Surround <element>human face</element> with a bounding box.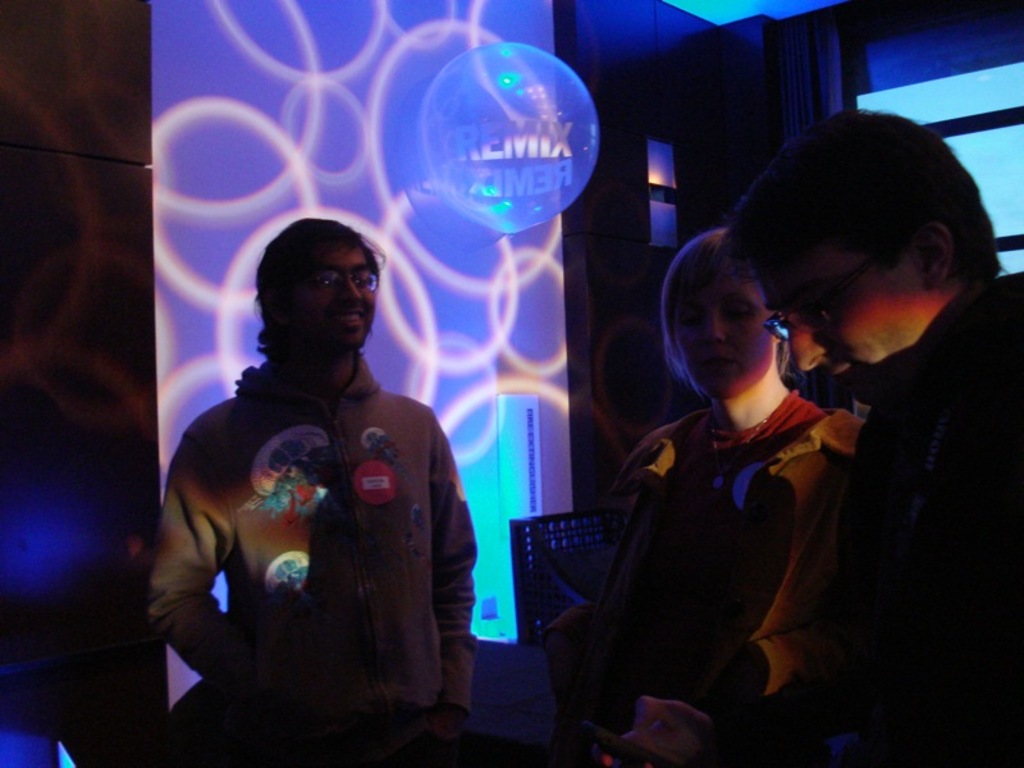
pyautogui.locateOnScreen(280, 236, 380, 355).
